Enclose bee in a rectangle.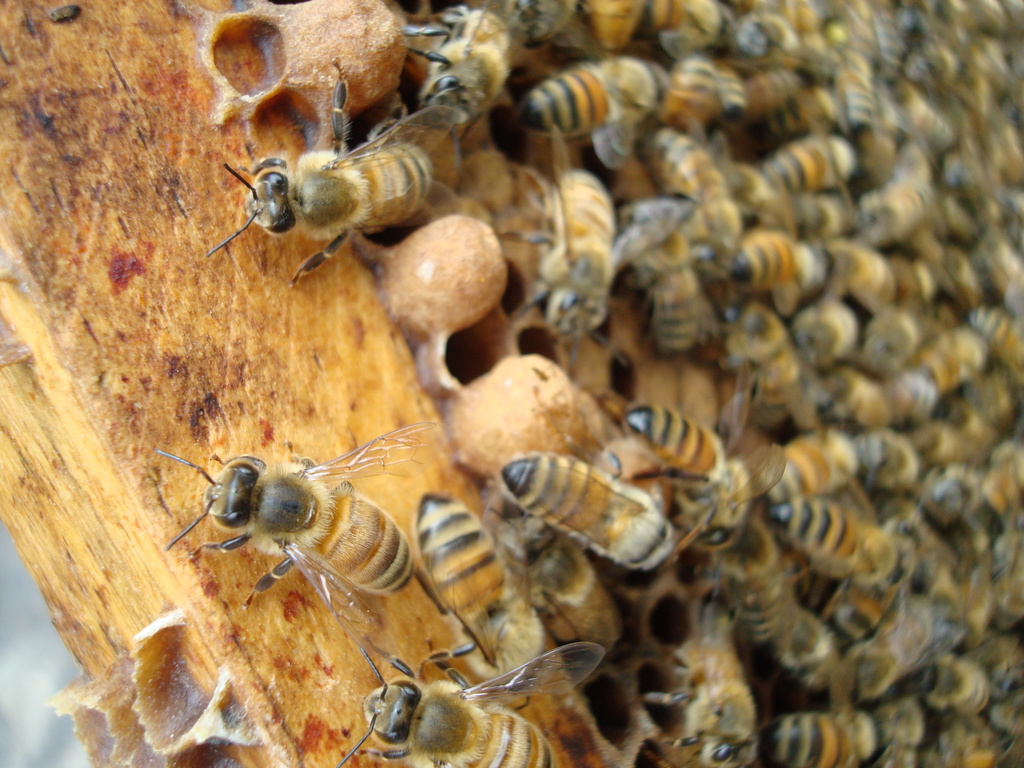
<bbox>656, 0, 742, 43</bbox>.
